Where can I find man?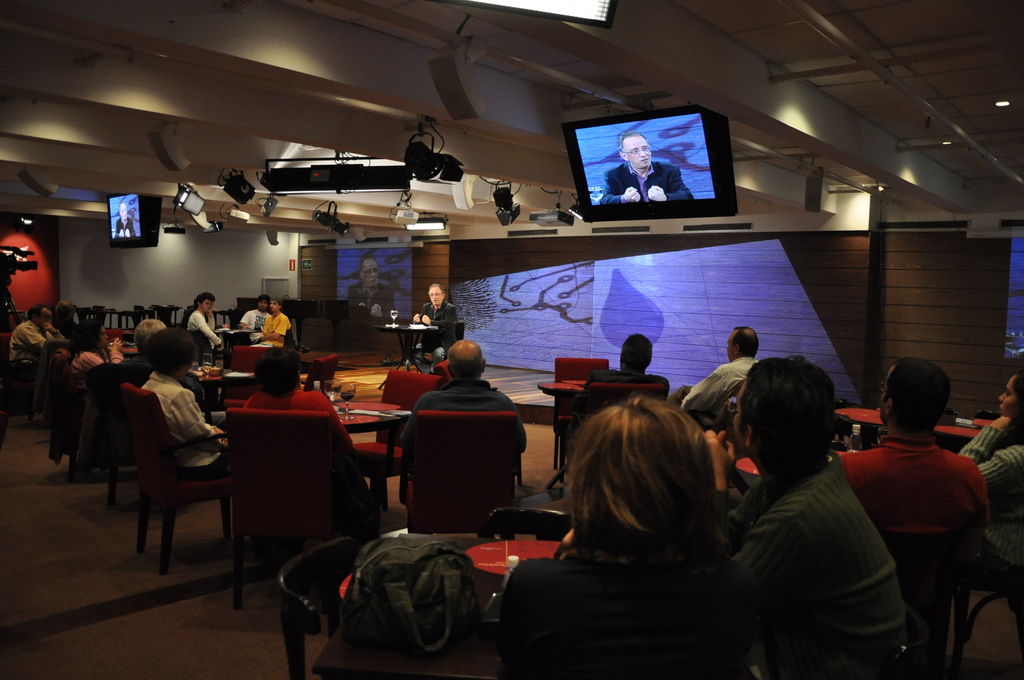
You can find it at x1=684, y1=327, x2=765, y2=415.
